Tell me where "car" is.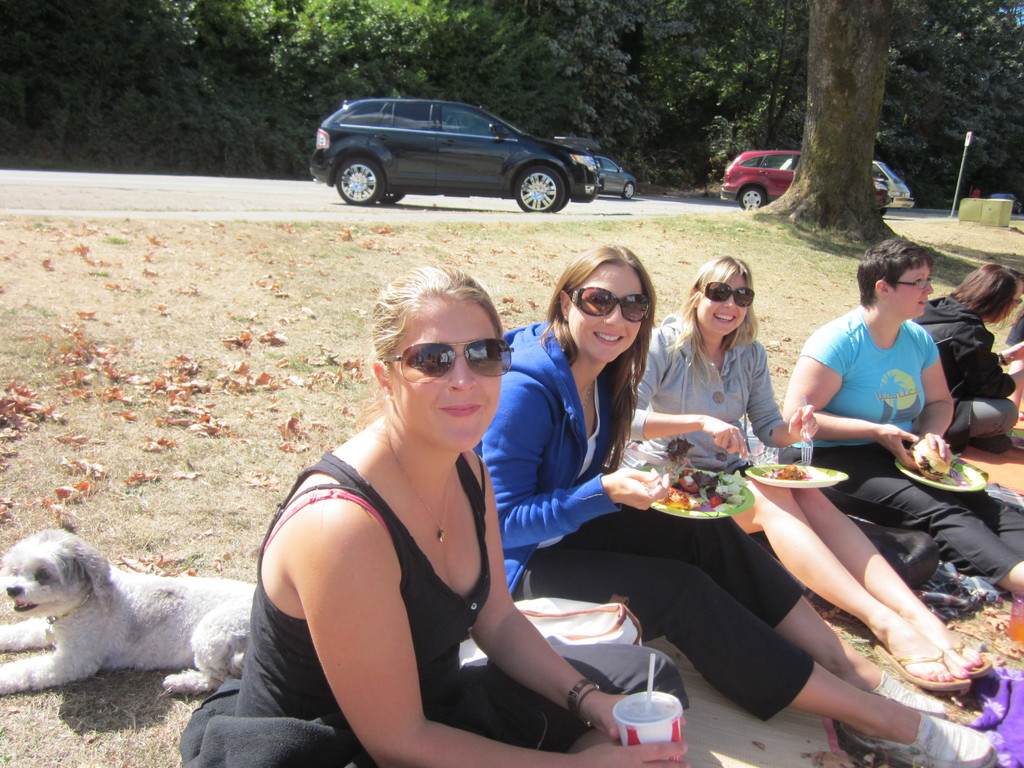
"car" is at 308,97,601,211.
